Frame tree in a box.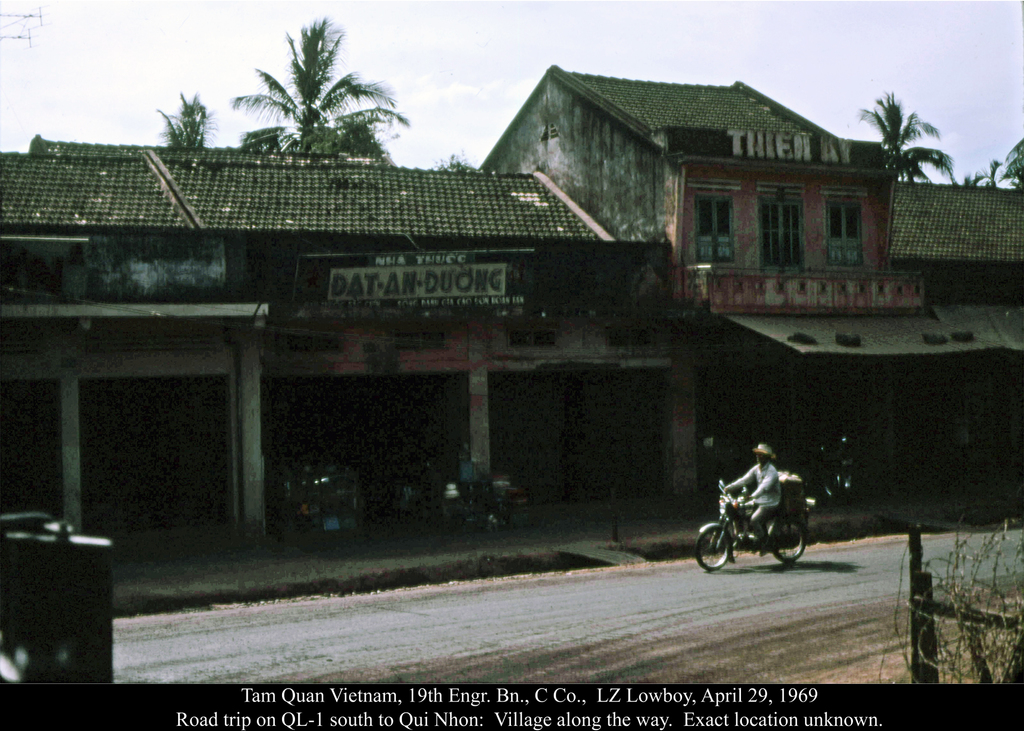
left=235, top=8, right=415, bottom=157.
